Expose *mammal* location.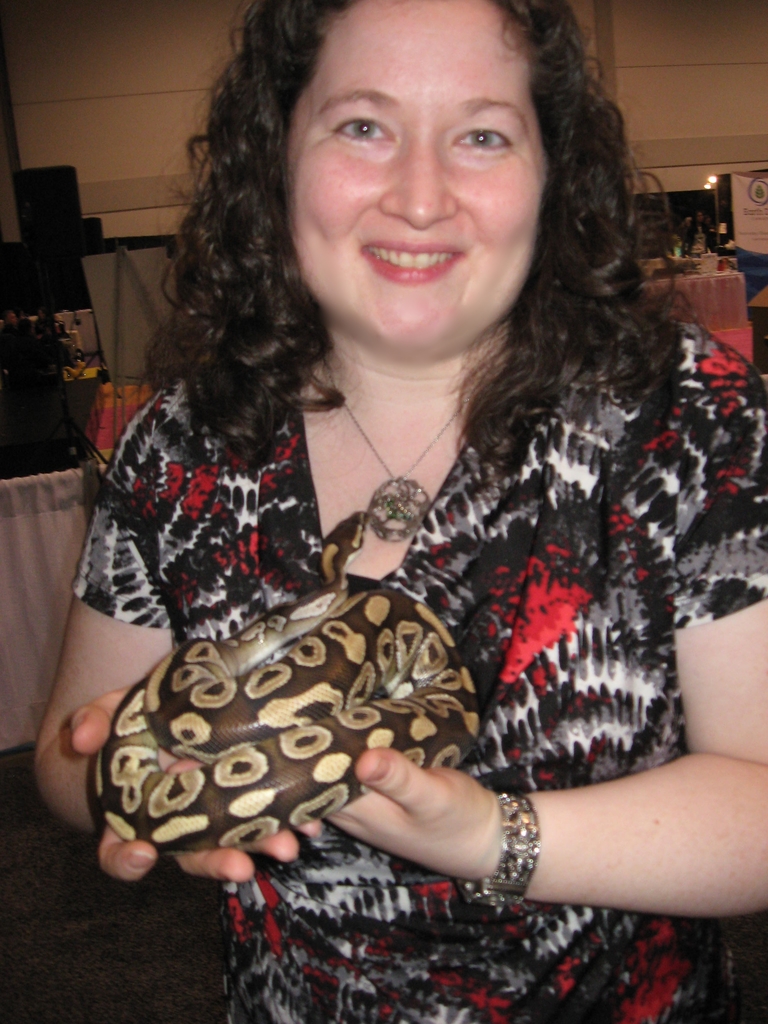
Exposed at box(10, 0, 767, 1023).
